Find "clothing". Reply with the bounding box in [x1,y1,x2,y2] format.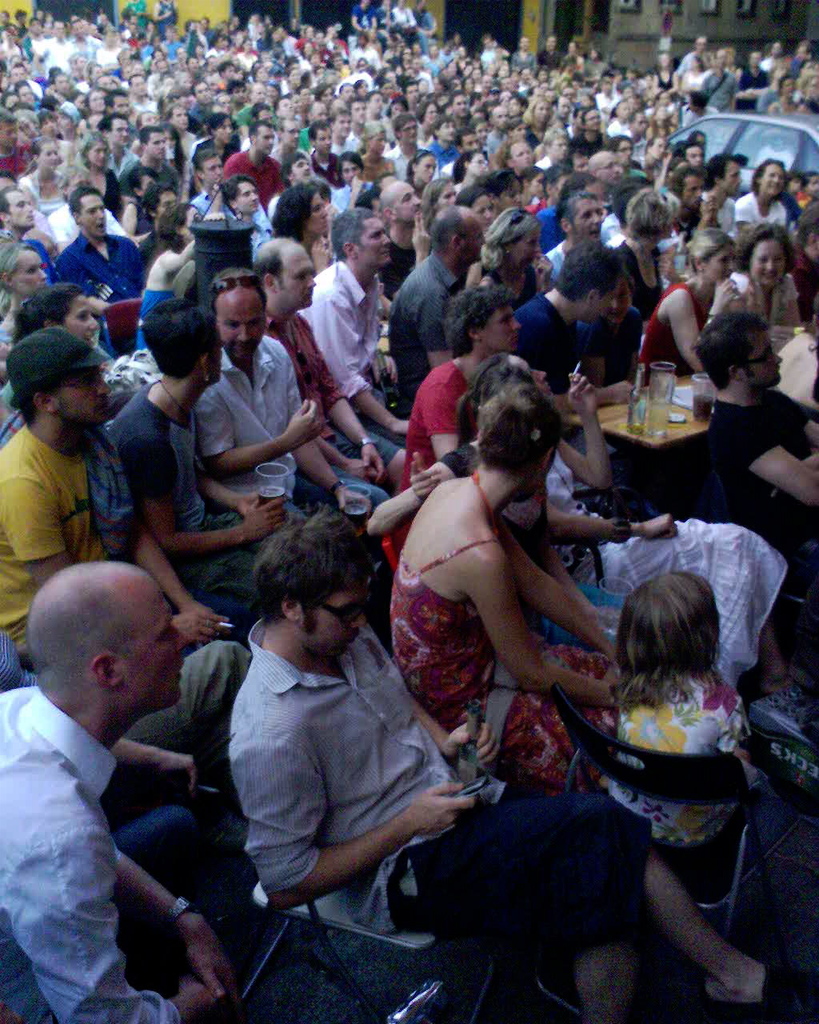
[0,621,242,841].
